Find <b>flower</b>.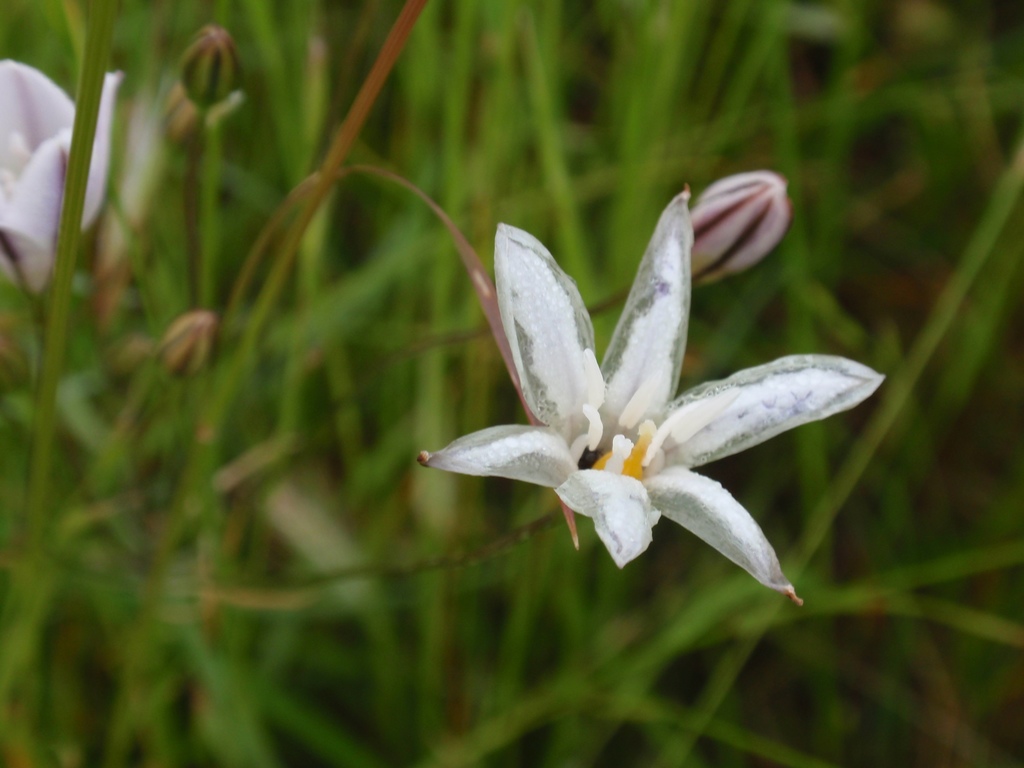
box(187, 19, 240, 114).
